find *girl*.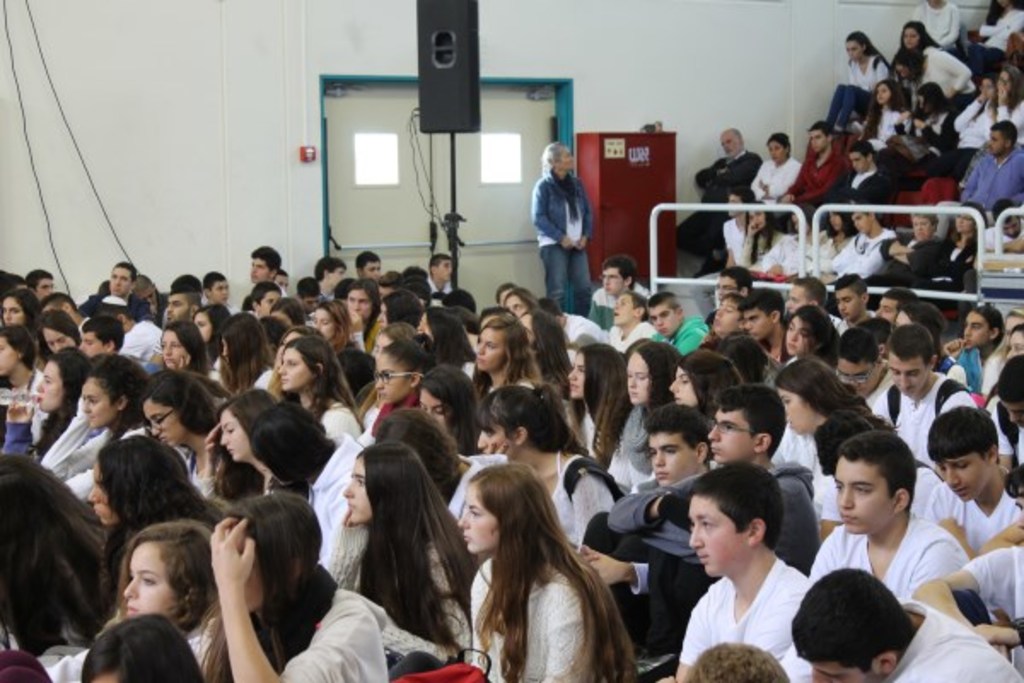
193 495 389 681.
